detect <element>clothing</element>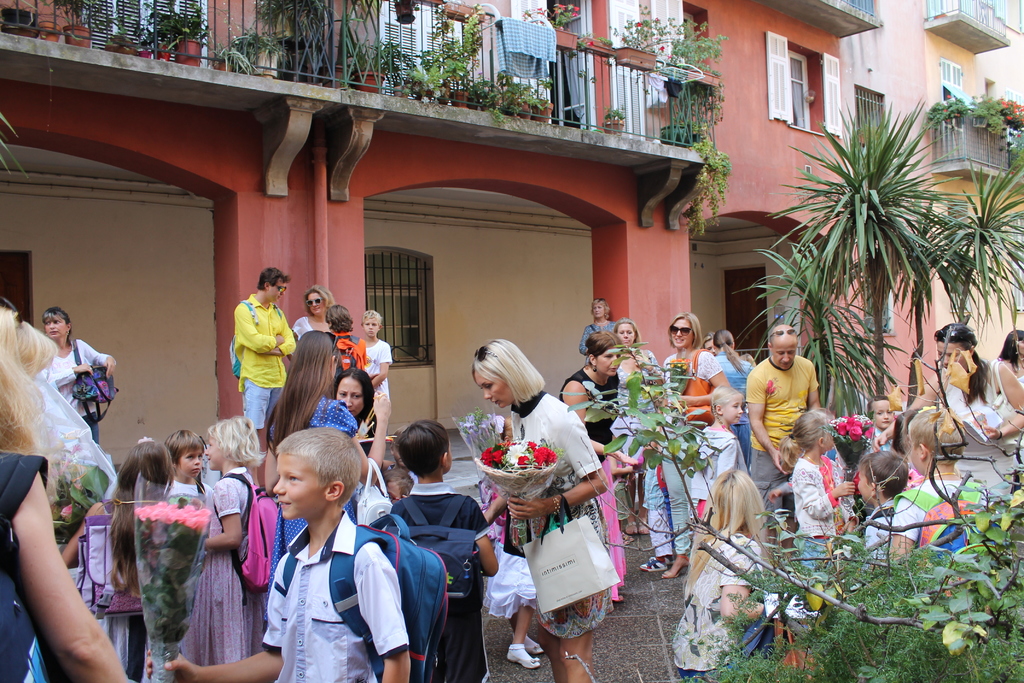
box(655, 350, 721, 411)
